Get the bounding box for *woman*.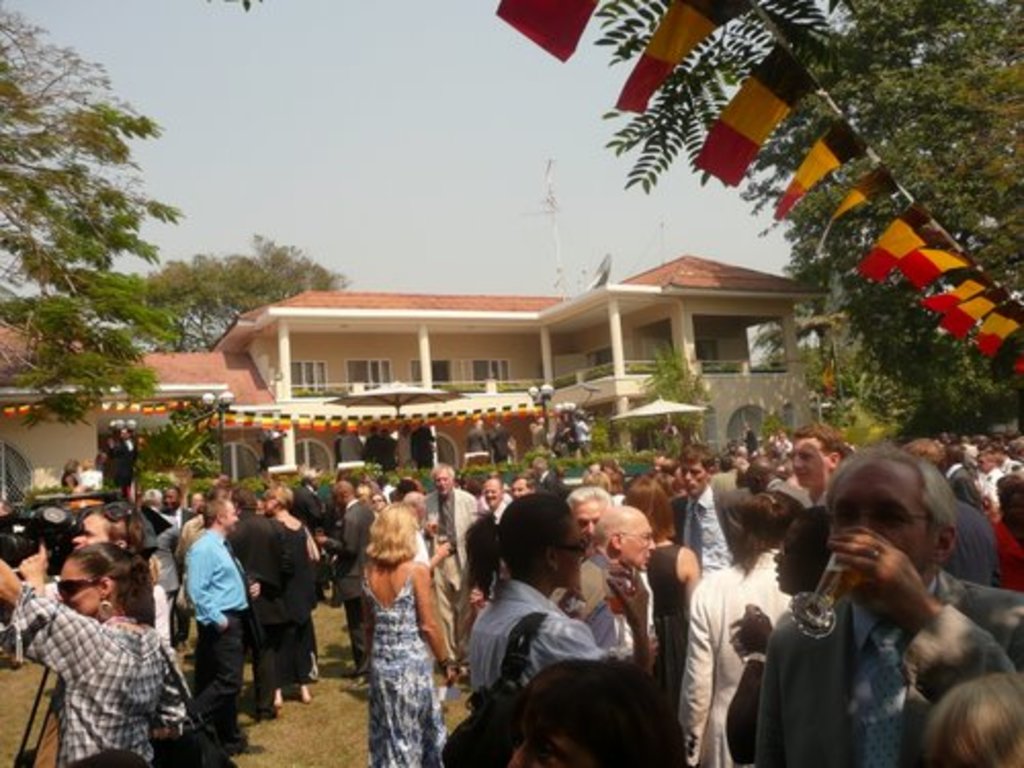
<bbox>672, 483, 811, 762</bbox>.
